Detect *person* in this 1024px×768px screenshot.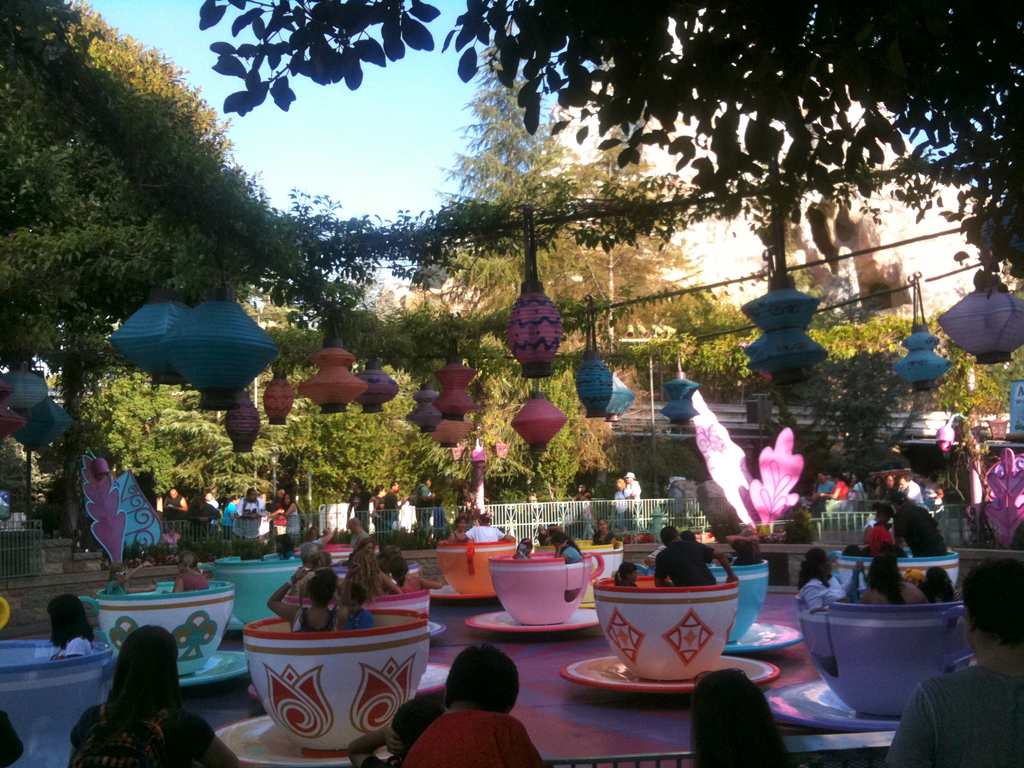
Detection: 267,563,360,631.
